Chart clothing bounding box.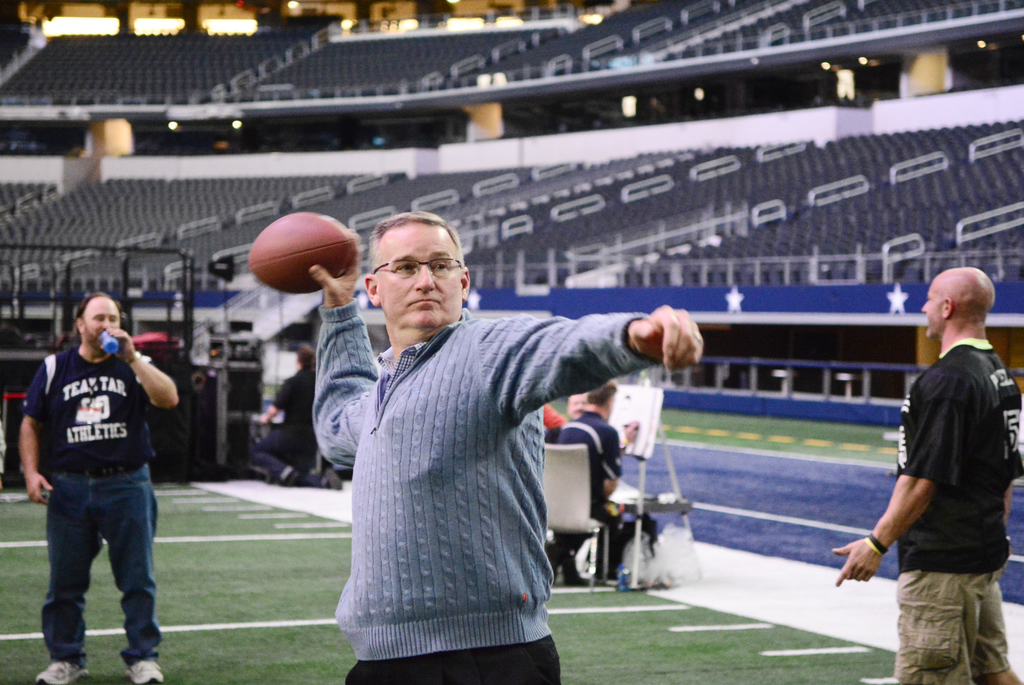
Charted: (left=328, top=260, right=660, bottom=663).
